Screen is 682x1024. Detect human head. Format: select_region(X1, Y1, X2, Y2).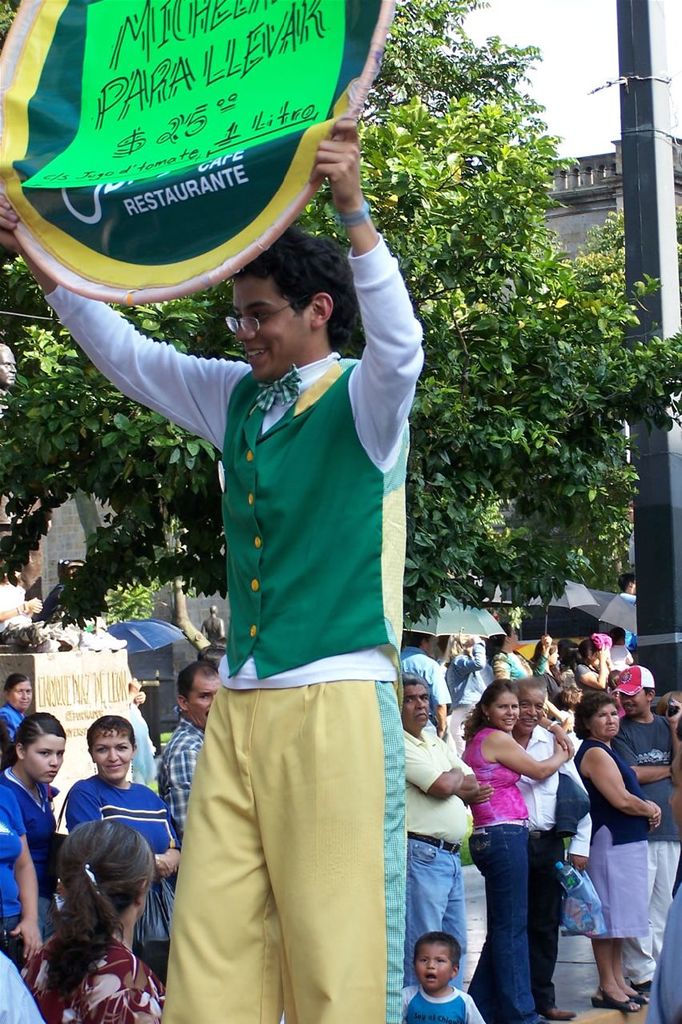
select_region(483, 682, 520, 732).
